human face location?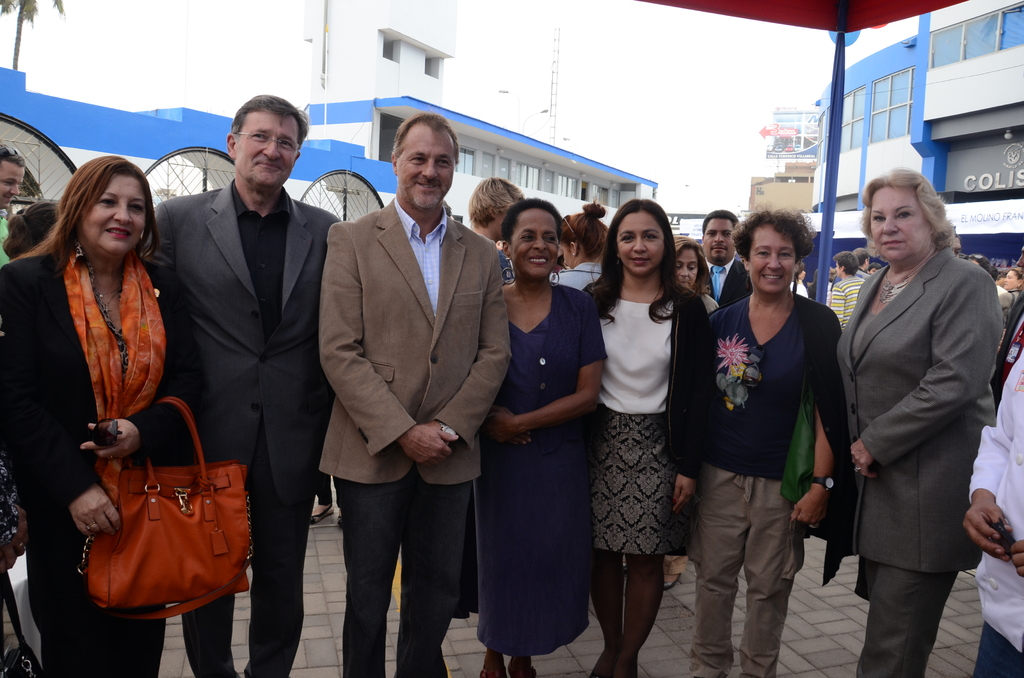
{"x1": 236, "y1": 111, "x2": 296, "y2": 192}
